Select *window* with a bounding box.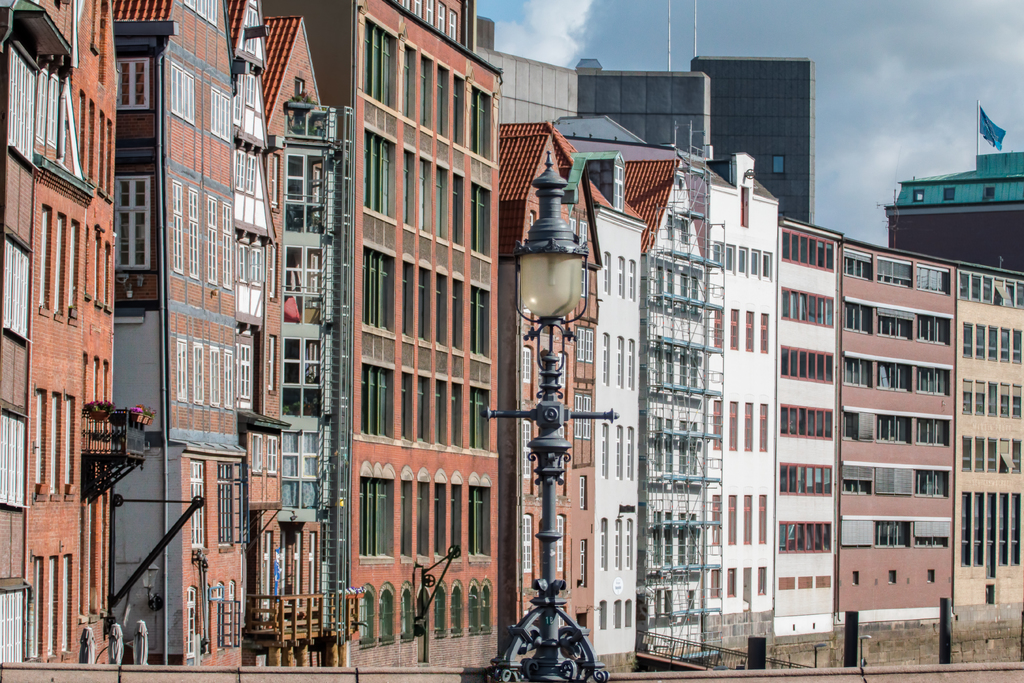
bbox(998, 440, 1012, 477).
